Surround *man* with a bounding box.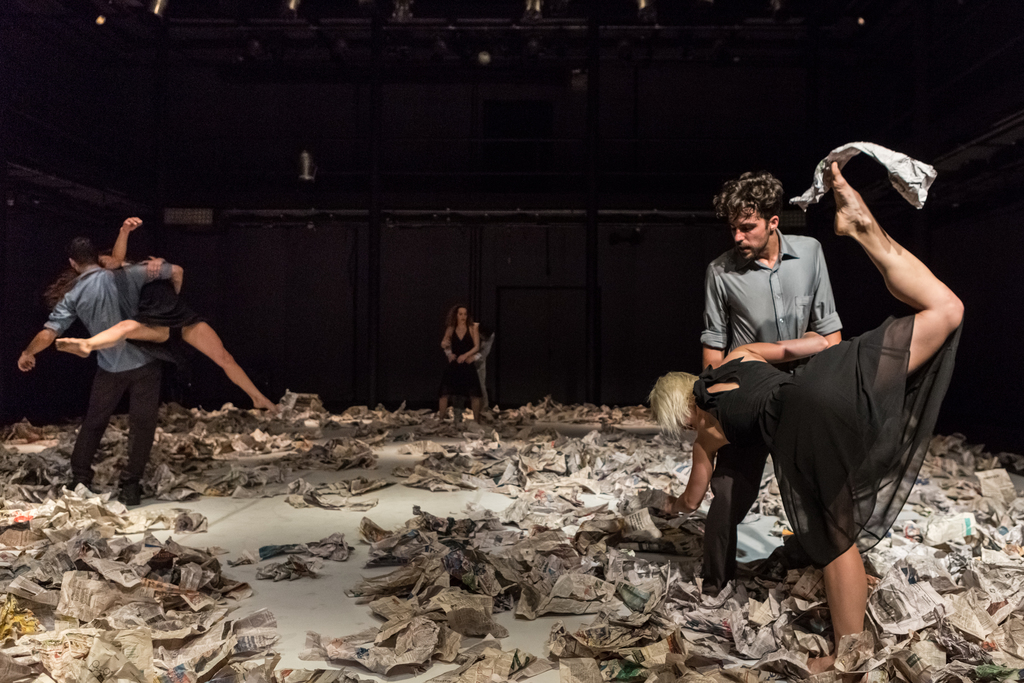
BBox(694, 169, 884, 598).
